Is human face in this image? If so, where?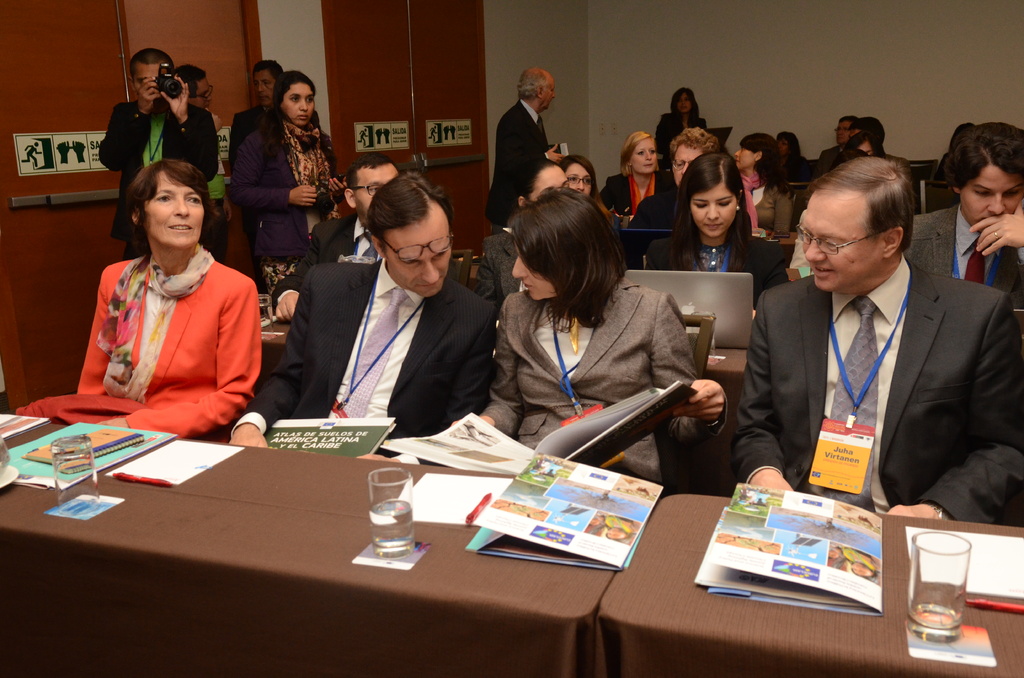
Yes, at l=543, t=75, r=554, b=111.
